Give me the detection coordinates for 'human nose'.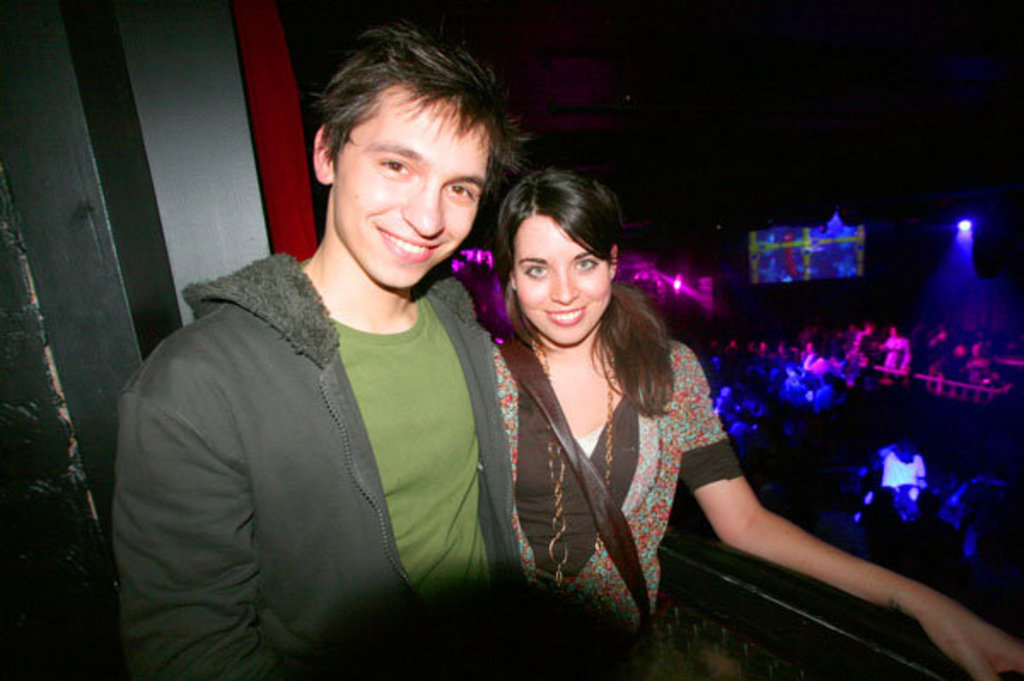
<bbox>548, 263, 579, 300</bbox>.
